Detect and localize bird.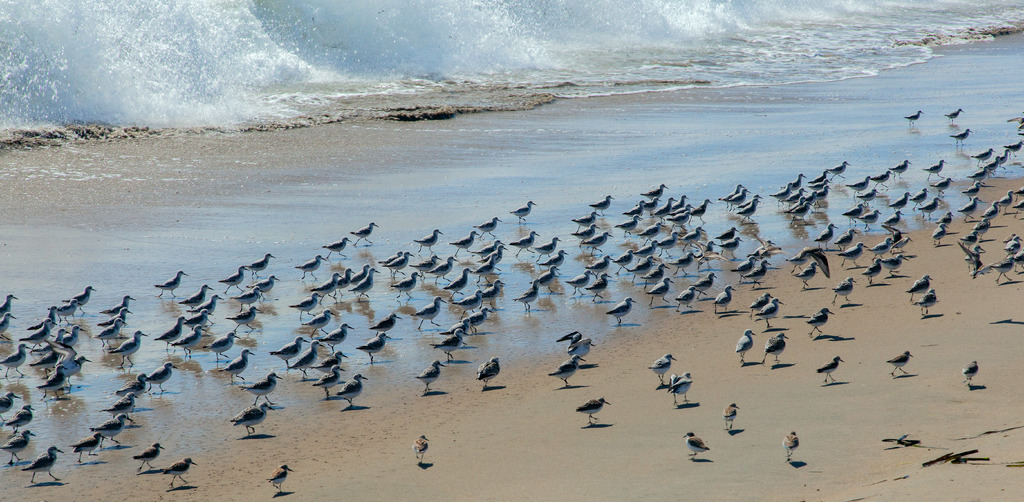
Localized at <bbox>1007, 227, 1021, 260</bbox>.
